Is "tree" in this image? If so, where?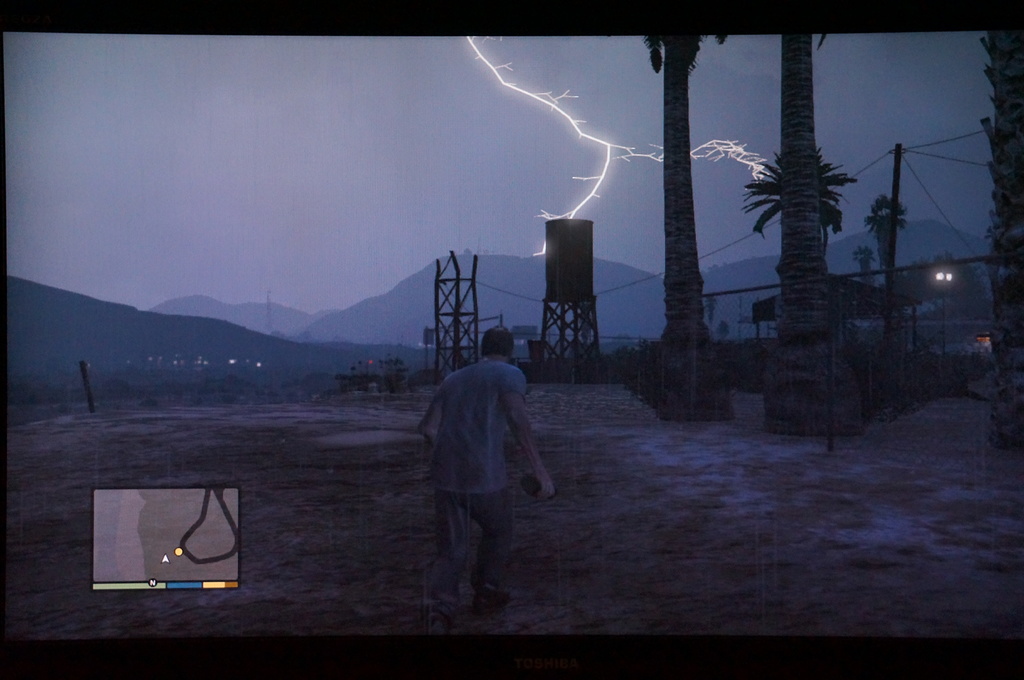
Yes, at Rect(751, 27, 890, 441).
